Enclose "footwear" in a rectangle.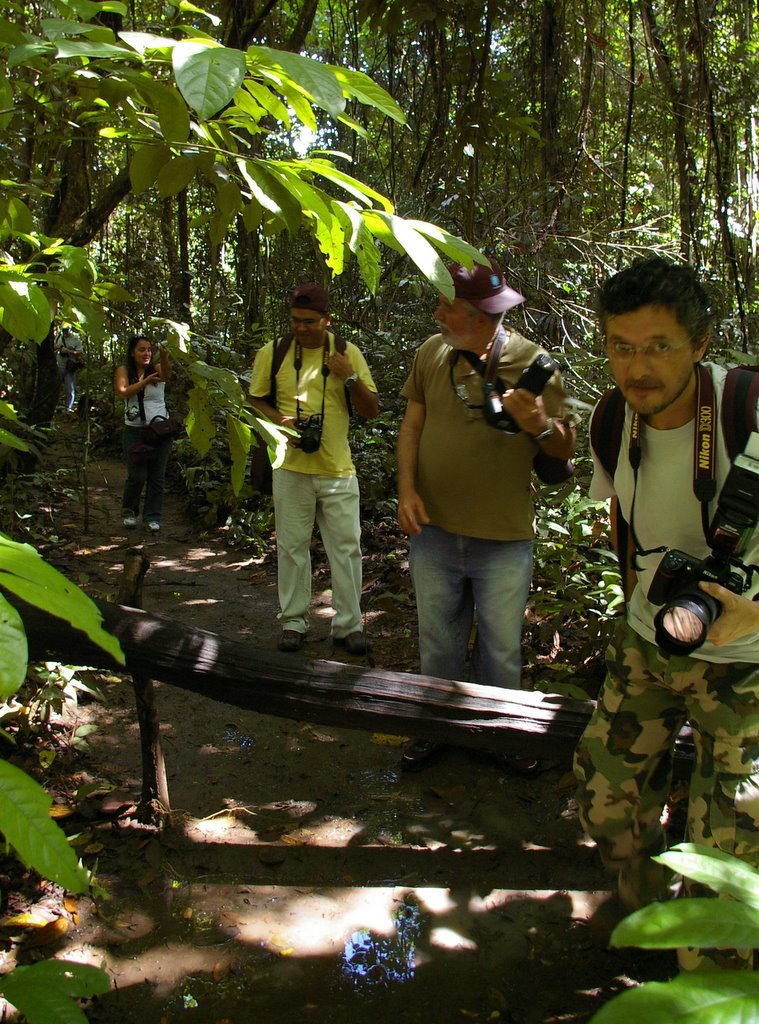
rect(145, 519, 163, 537).
